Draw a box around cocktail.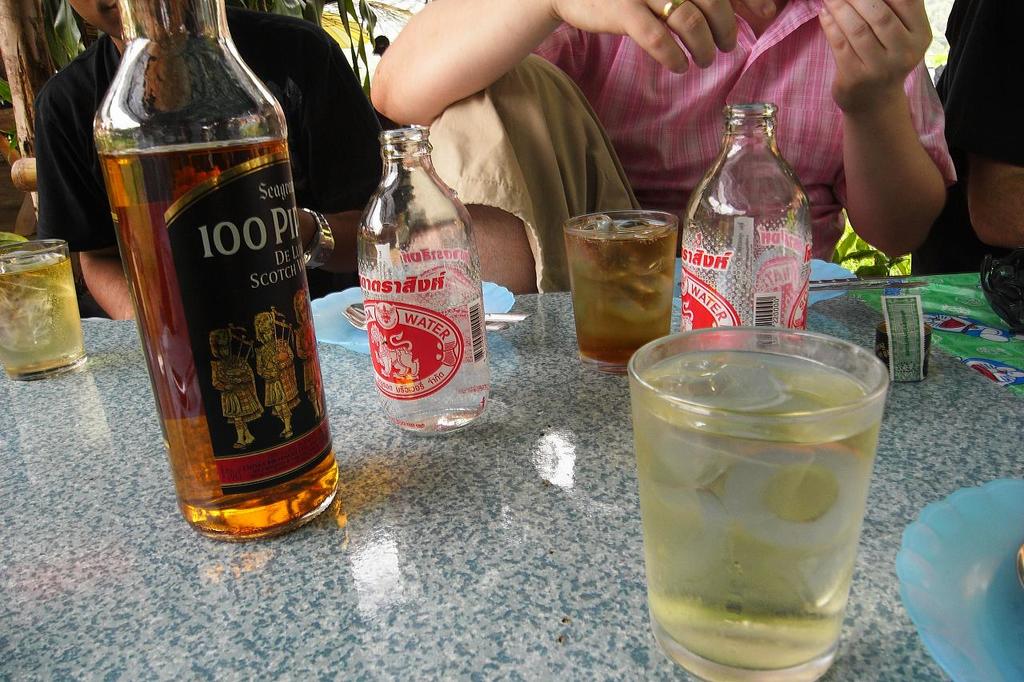
[x1=0, y1=239, x2=88, y2=393].
